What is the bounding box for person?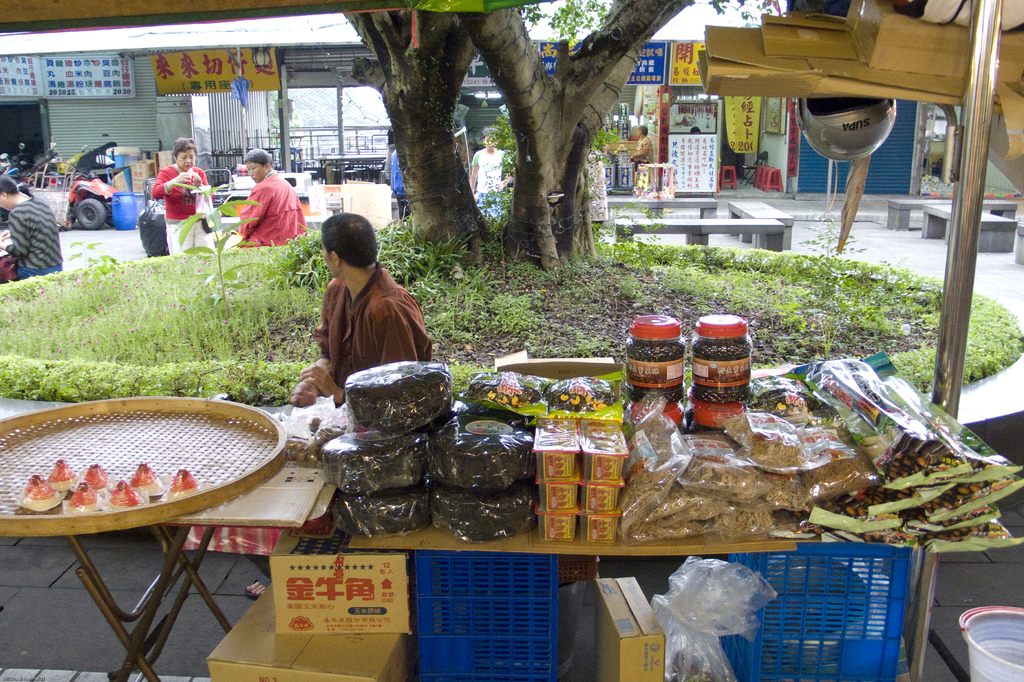
[472,128,515,211].
